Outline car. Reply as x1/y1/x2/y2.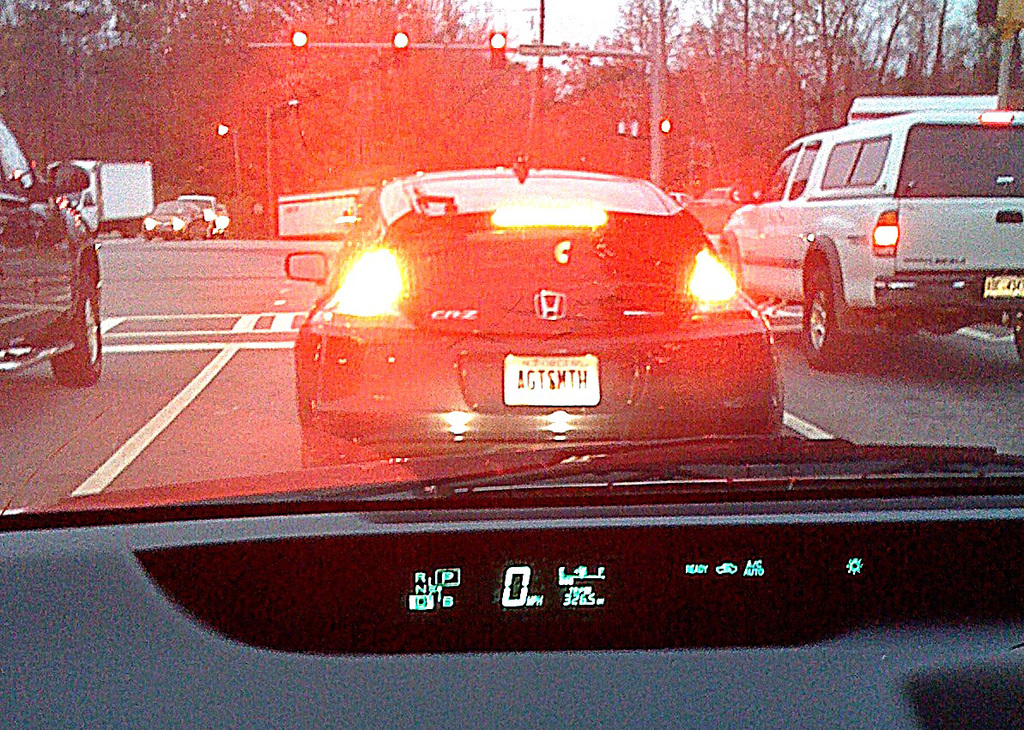
715/106/1023/371.
